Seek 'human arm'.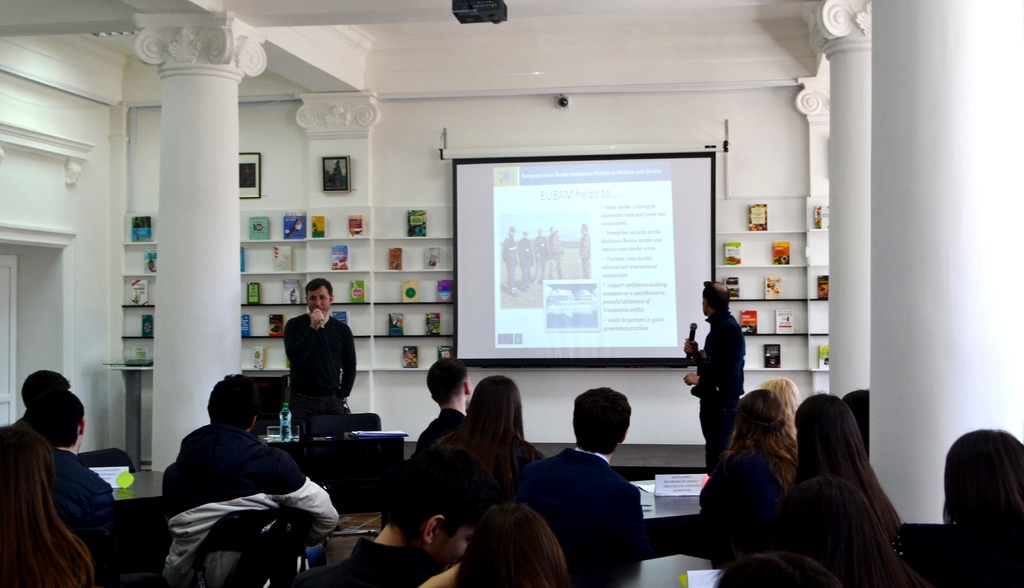
x1=687, y1=368, x2=705, y2=384.
